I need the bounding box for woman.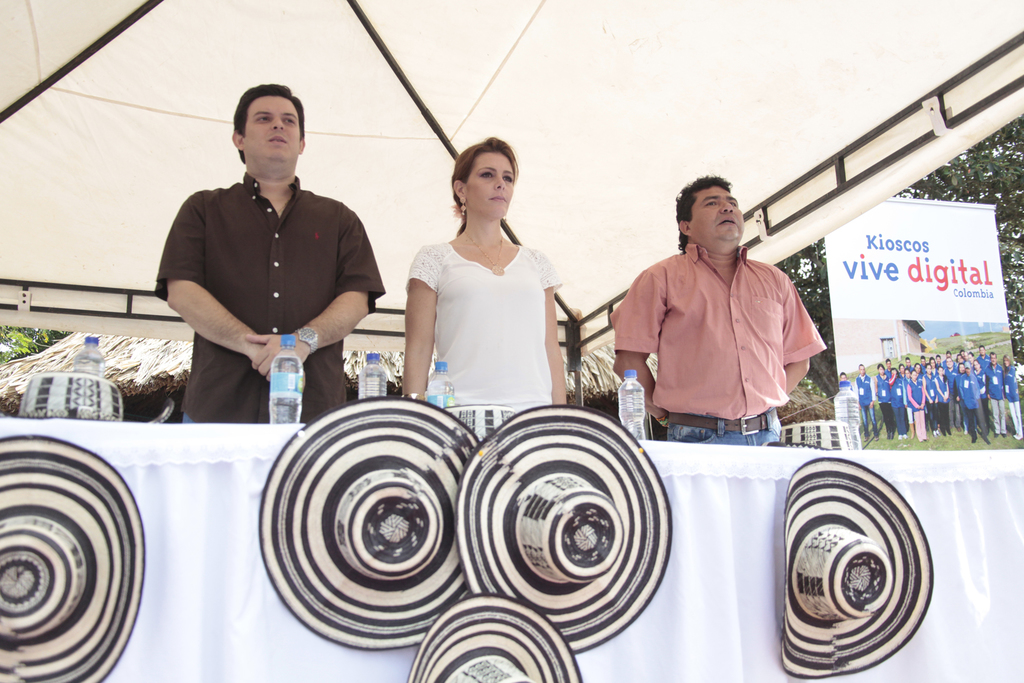
Here it is: x1=963 y1=352 x2=964 y2=356.
